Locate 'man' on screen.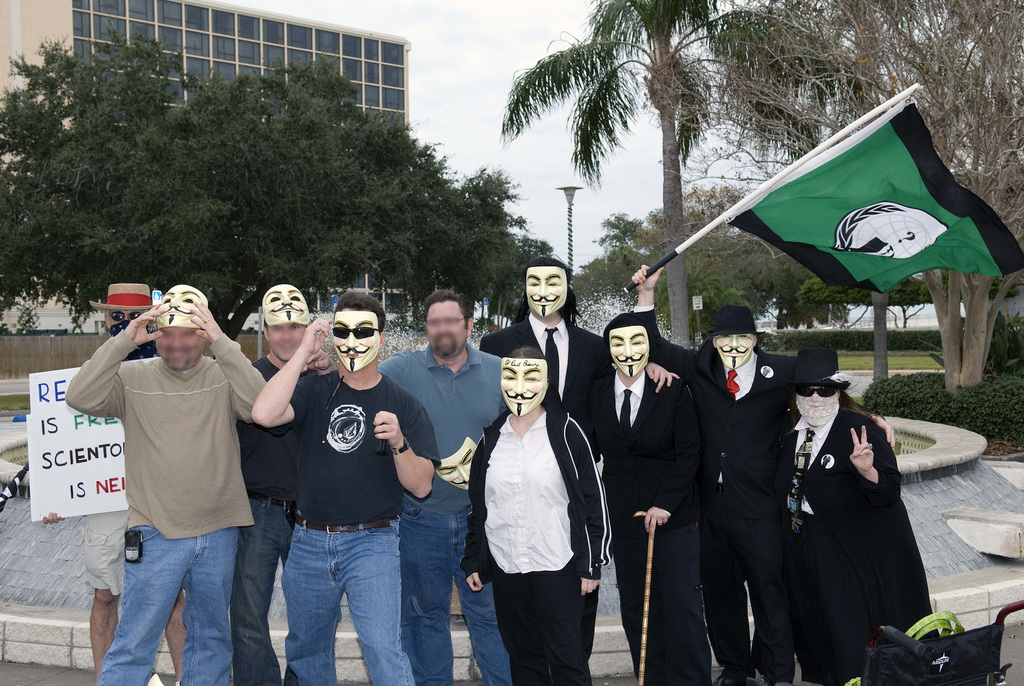
On screen at 89 282 185 685.
